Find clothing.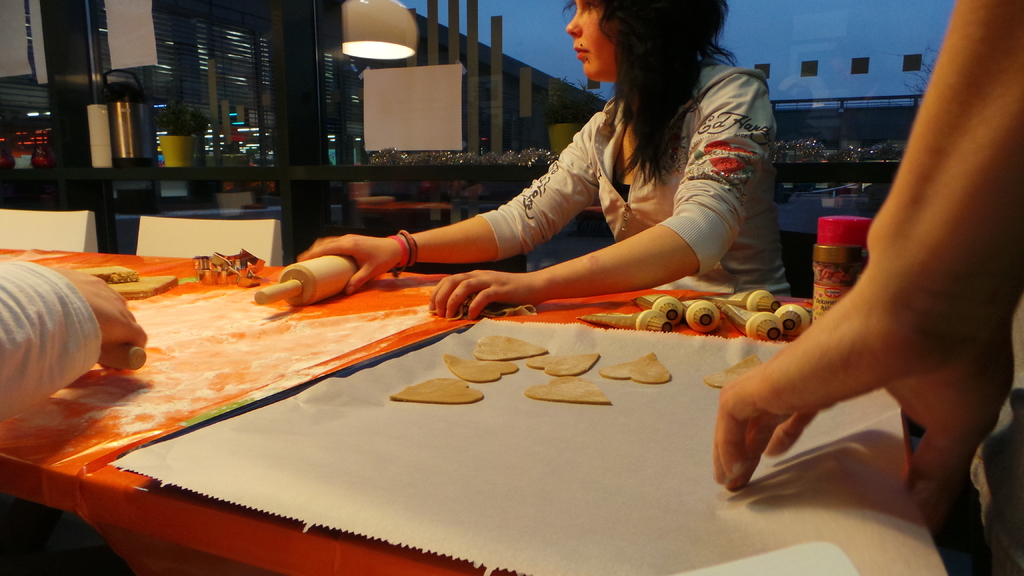
{"left": 476, "top": 61, "right": 786, "bottom": 298}.
